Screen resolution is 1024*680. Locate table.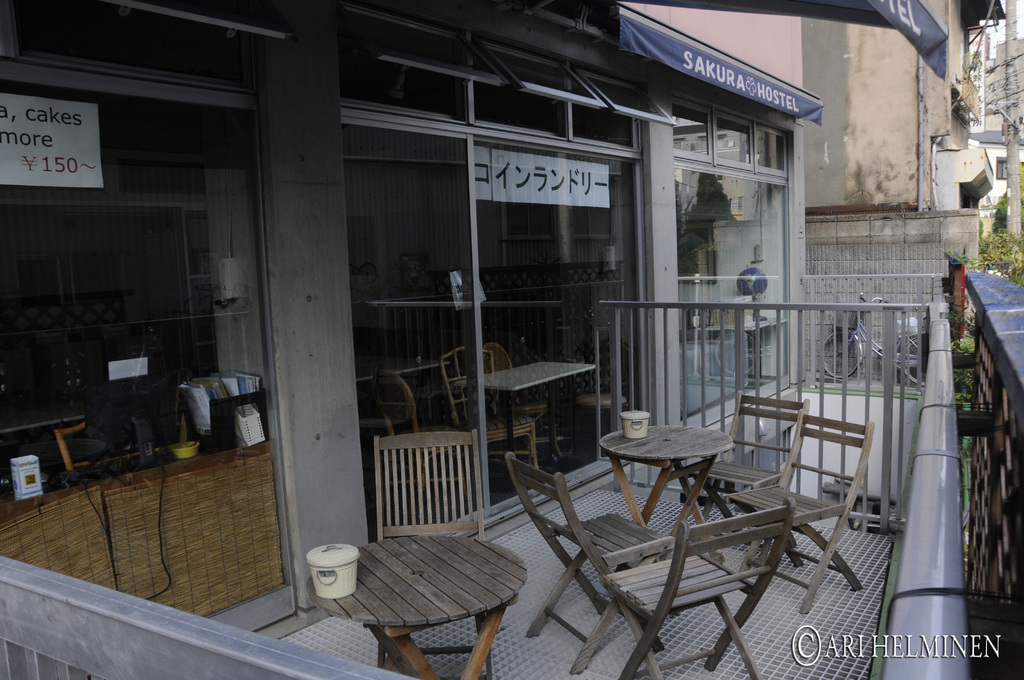
pyautogui.locateOnScreen(600, 426, 735, 563).
